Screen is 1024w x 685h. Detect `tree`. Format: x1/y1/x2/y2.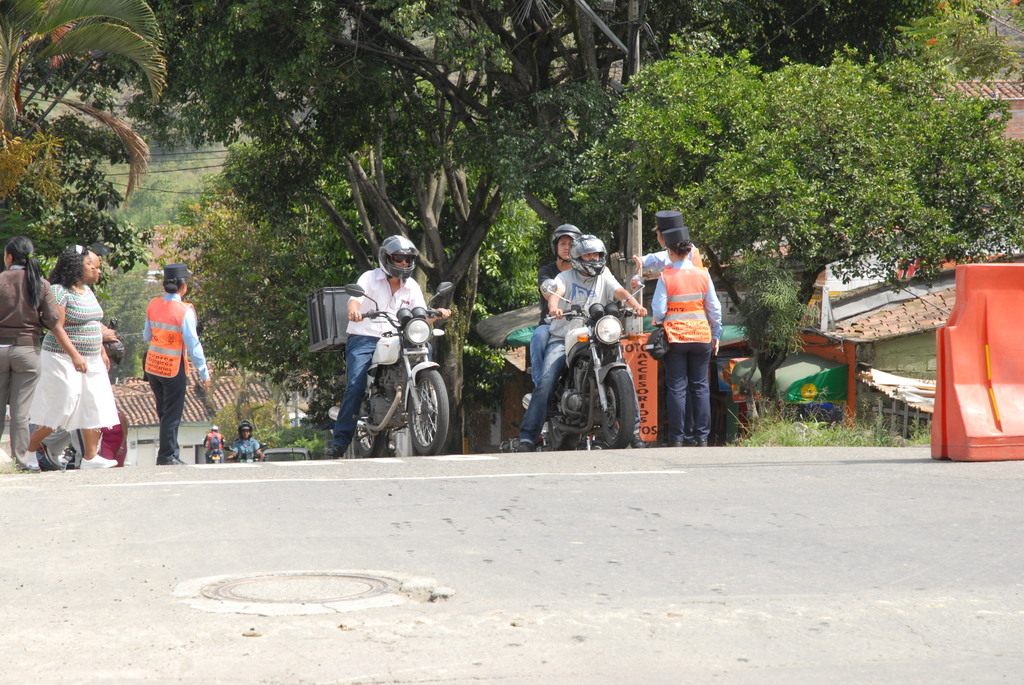
6/0/168/257.
